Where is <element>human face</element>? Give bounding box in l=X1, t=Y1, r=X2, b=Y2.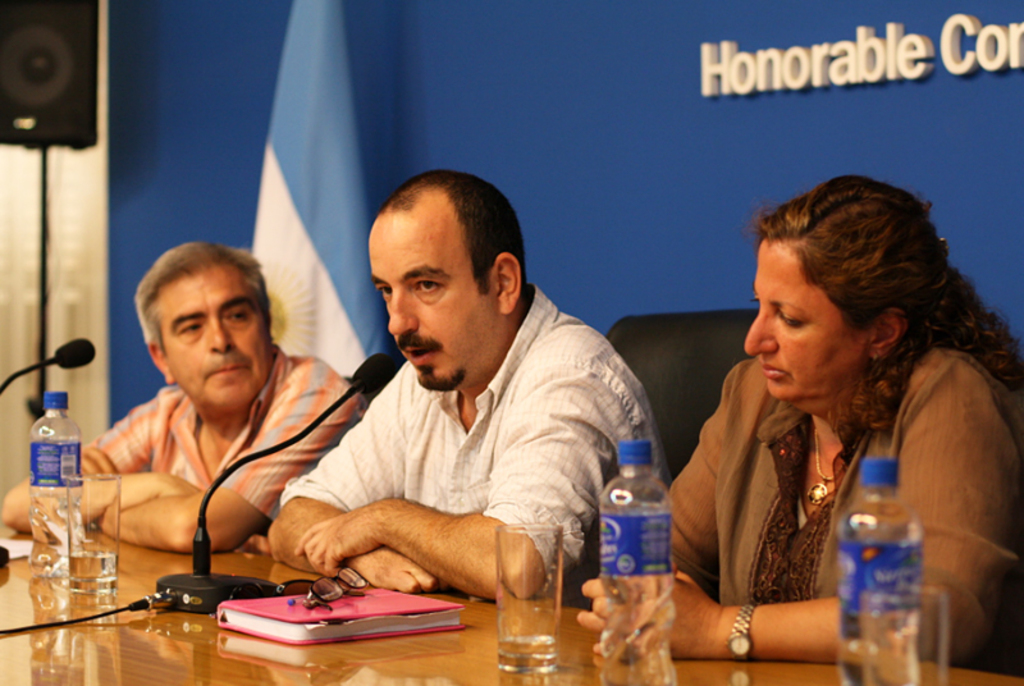
l=751, t=237, r=870, b=390.
